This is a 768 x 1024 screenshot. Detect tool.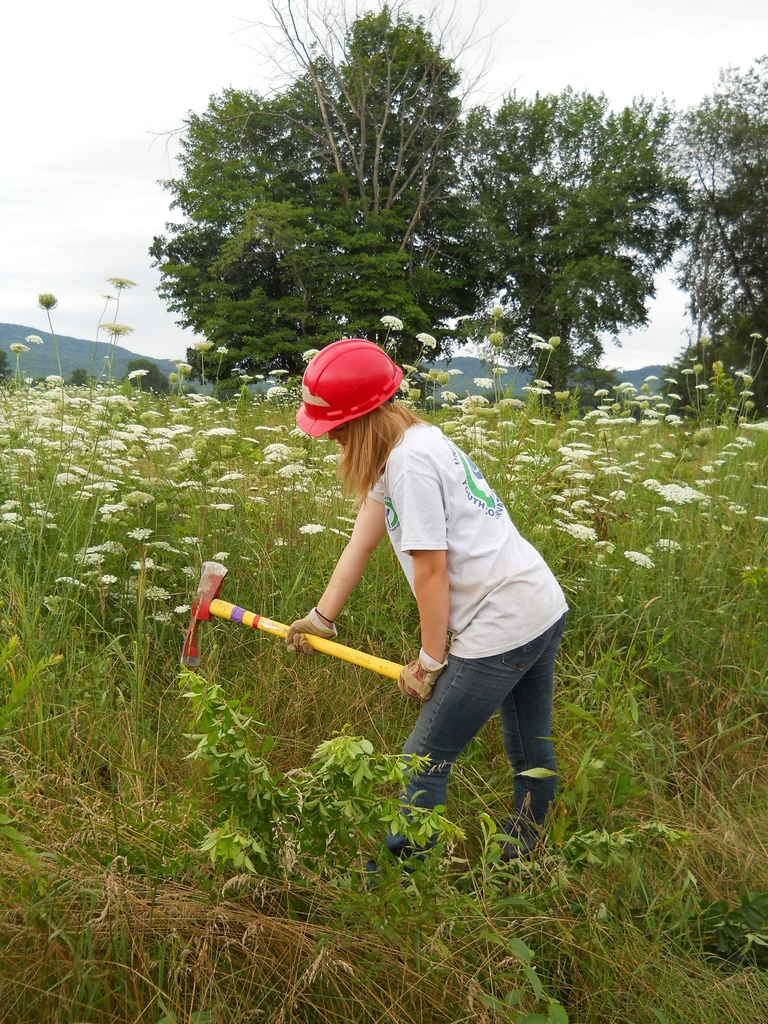
detection(193, 584, 429, 702).
